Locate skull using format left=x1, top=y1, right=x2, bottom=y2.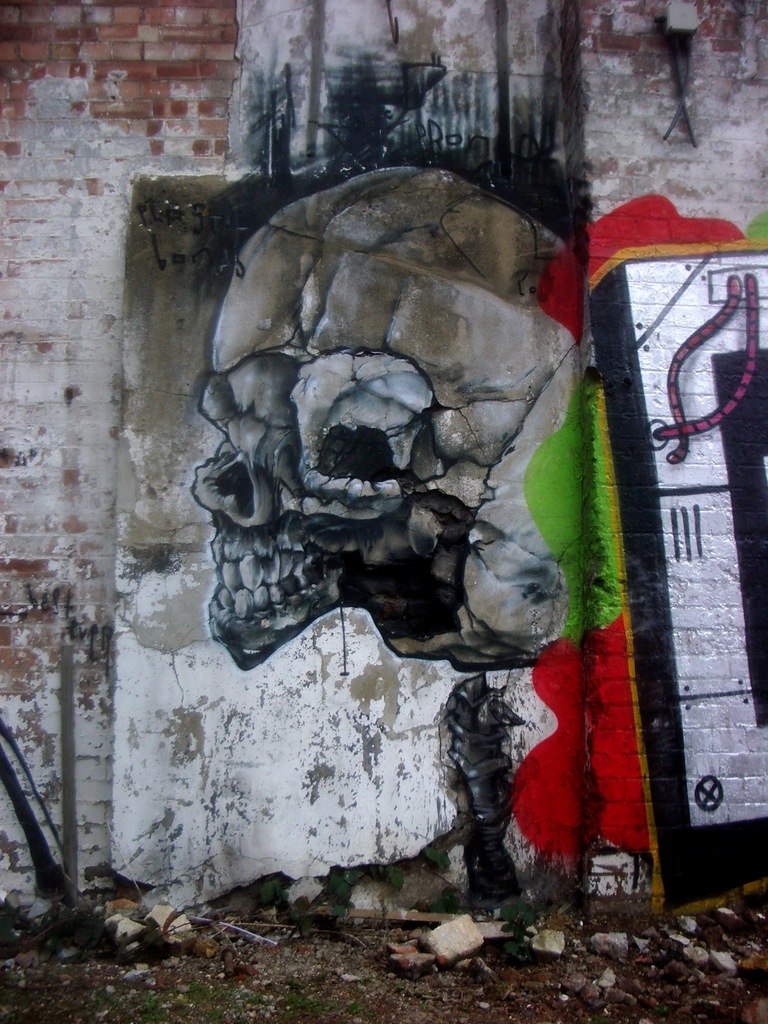
left=185, top=156, right=612, bottom=706.
